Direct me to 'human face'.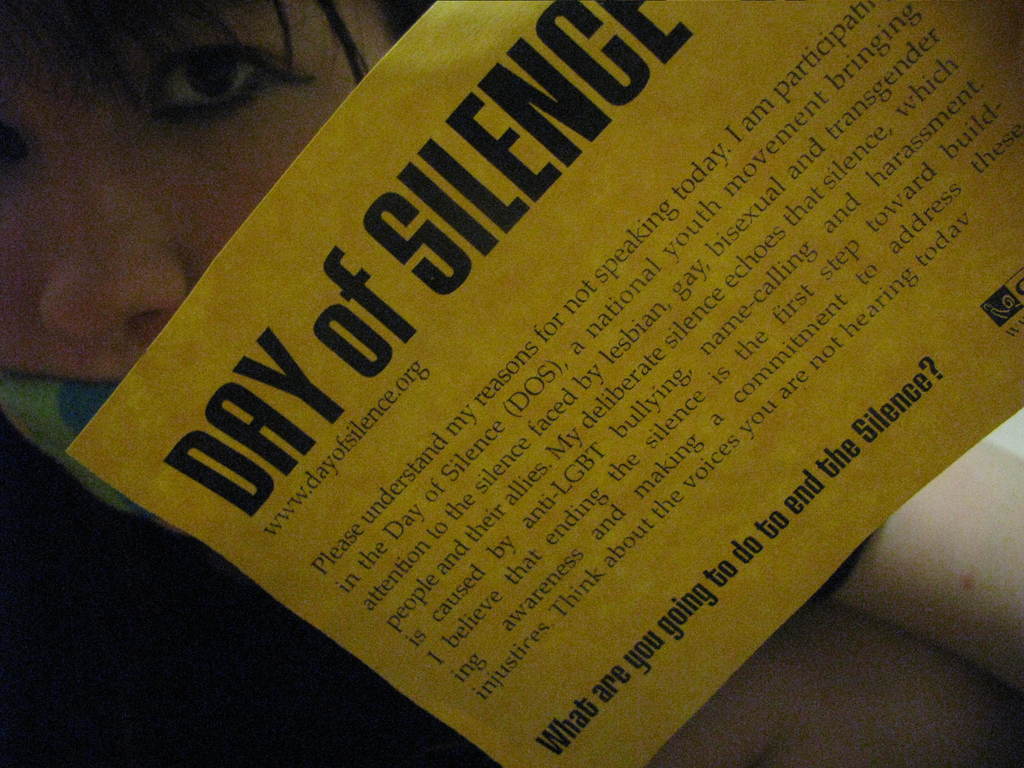
Direction: box=[0, 0, 396, 376].
